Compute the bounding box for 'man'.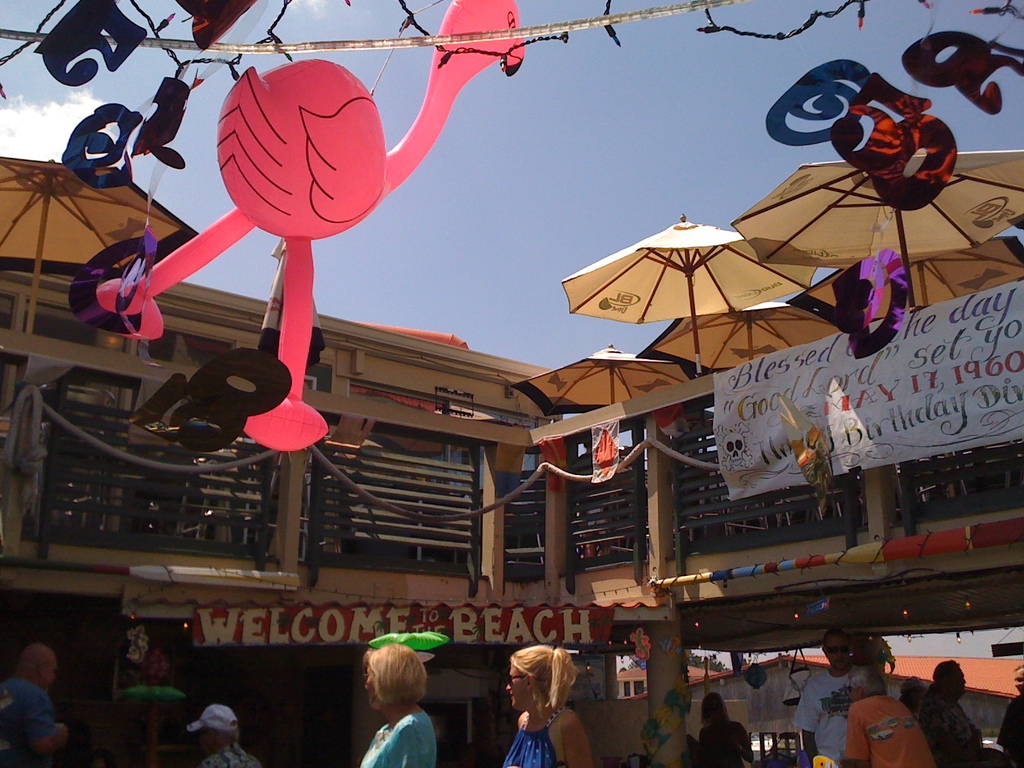
BBox(794, 632, 868, 767).
